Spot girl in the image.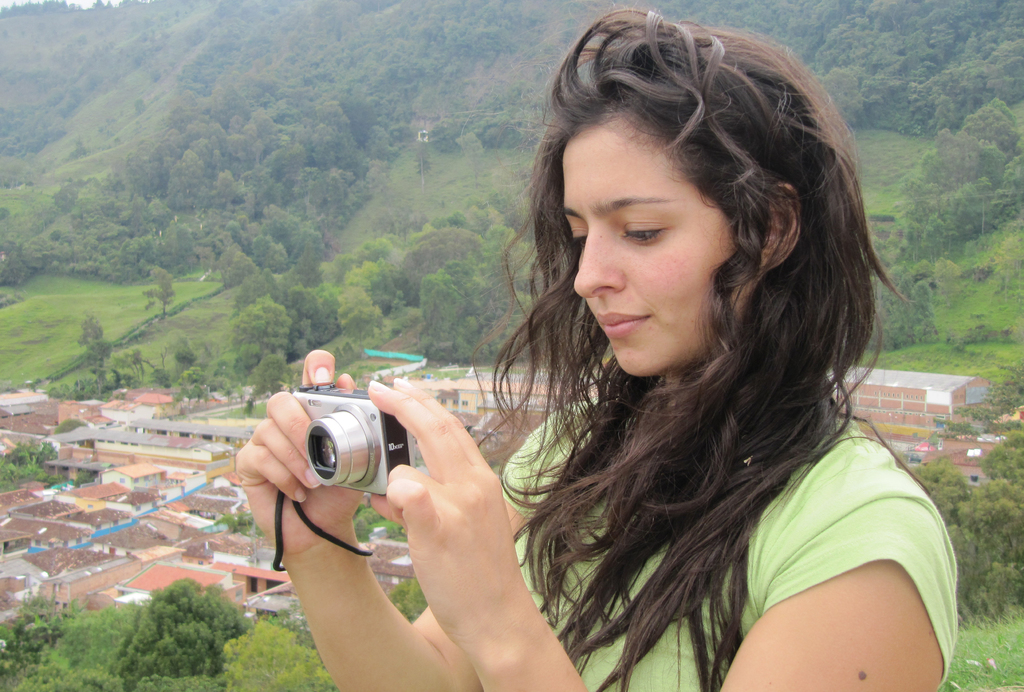
girl found at box(223, 3, 961, 691).
